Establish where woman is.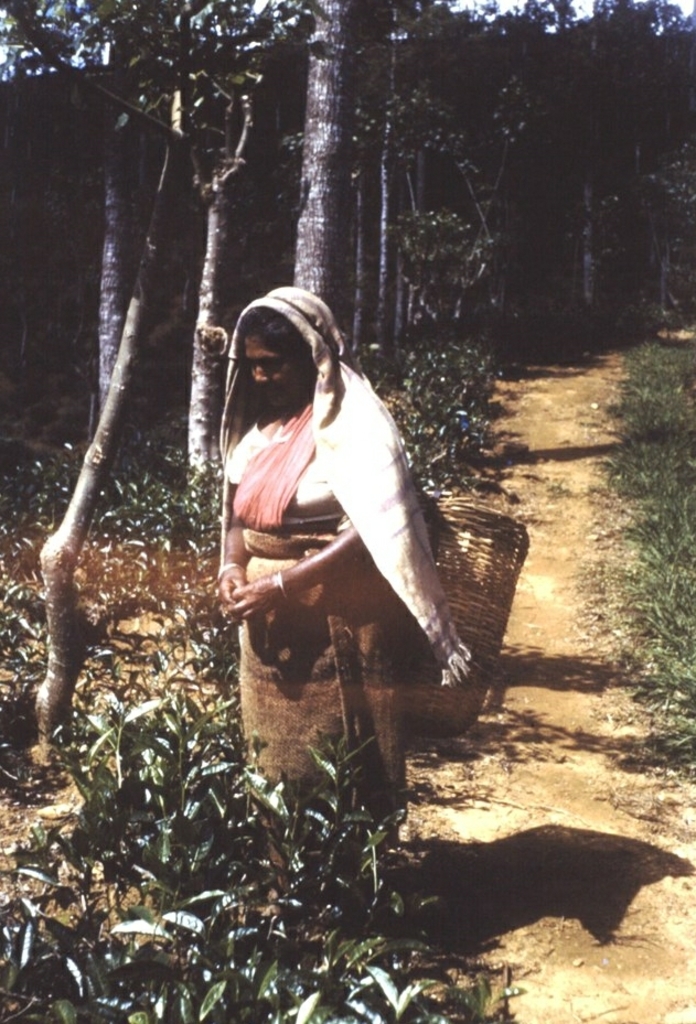
Established at region(199, 258, 515, 839).
